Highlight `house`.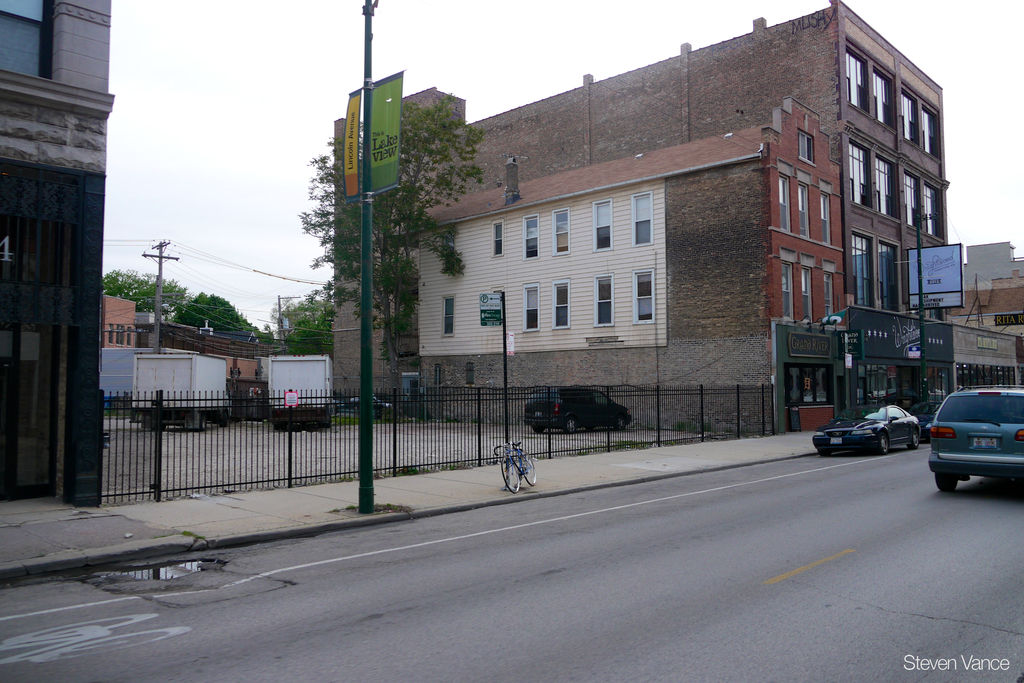
Highlighted region: left=135, top=325, right=265, bottom=381.
